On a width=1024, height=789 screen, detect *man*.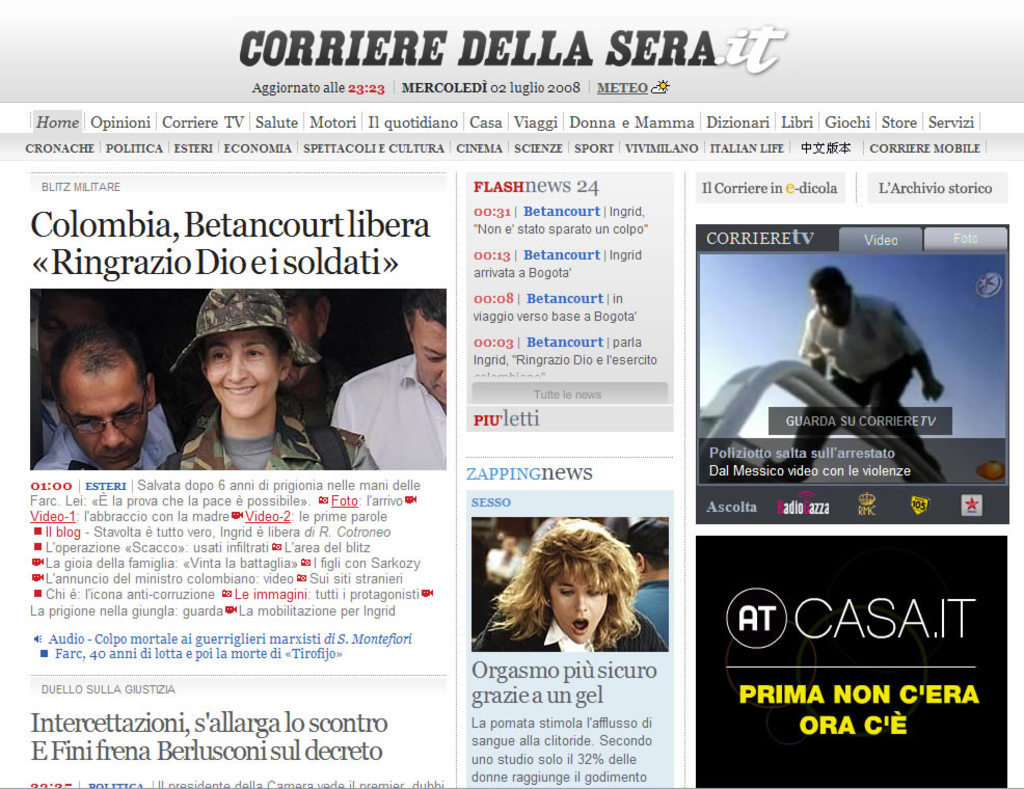
[left=330, top=290, right=449, bottom=470].
